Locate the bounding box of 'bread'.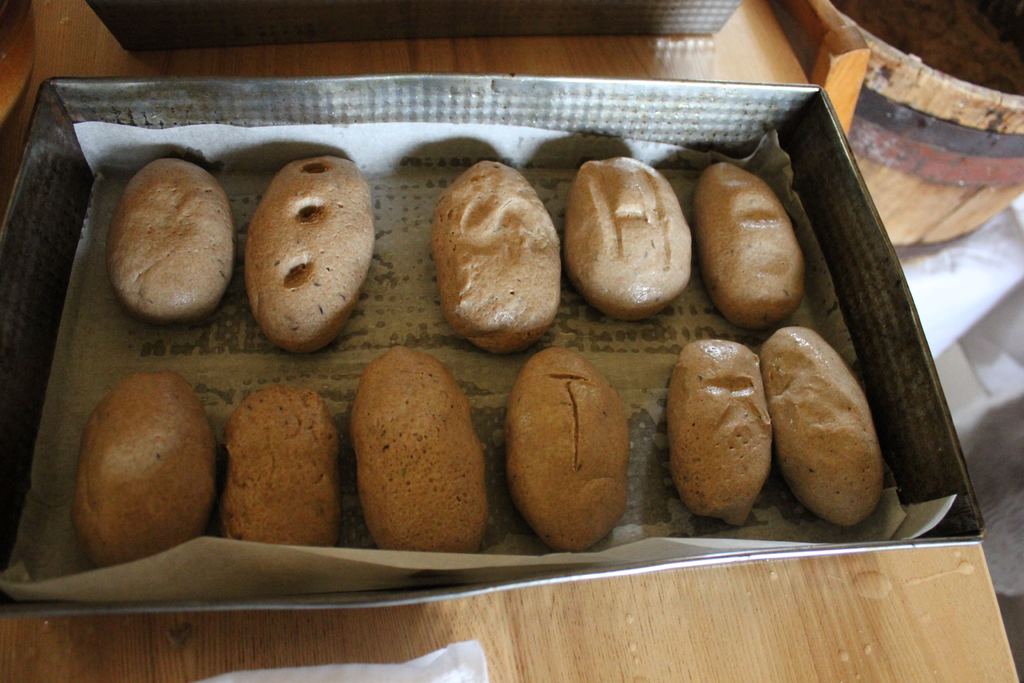
Bounding box: [x1=508, y1=345, x2=628, y2=550].
